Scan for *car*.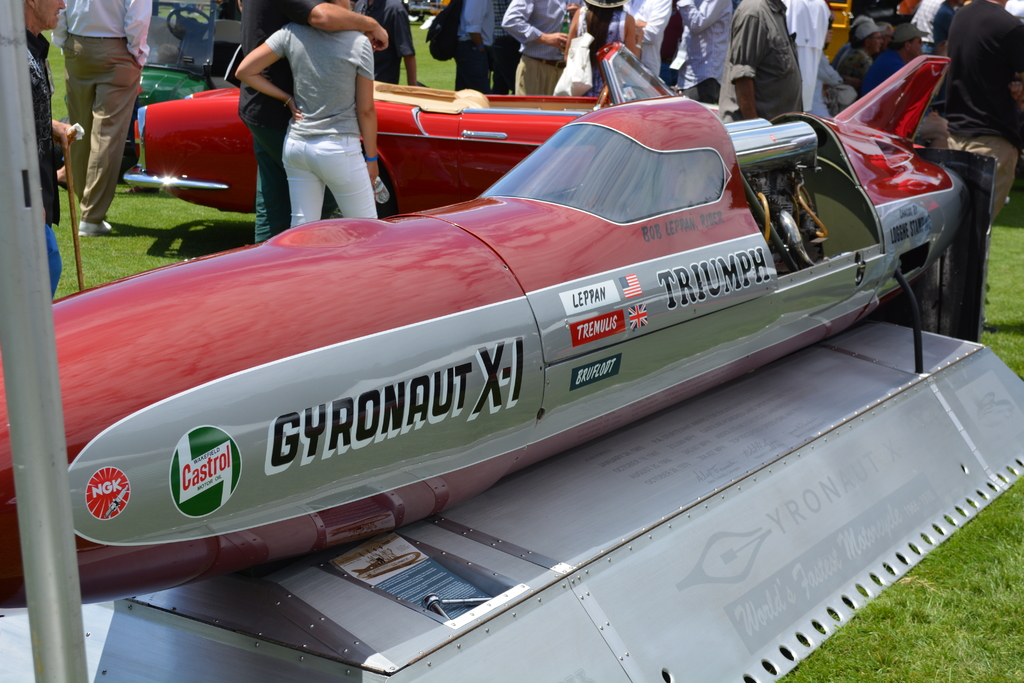
Scan result: (x1=68, y1=0, x2=248, y2=117).
